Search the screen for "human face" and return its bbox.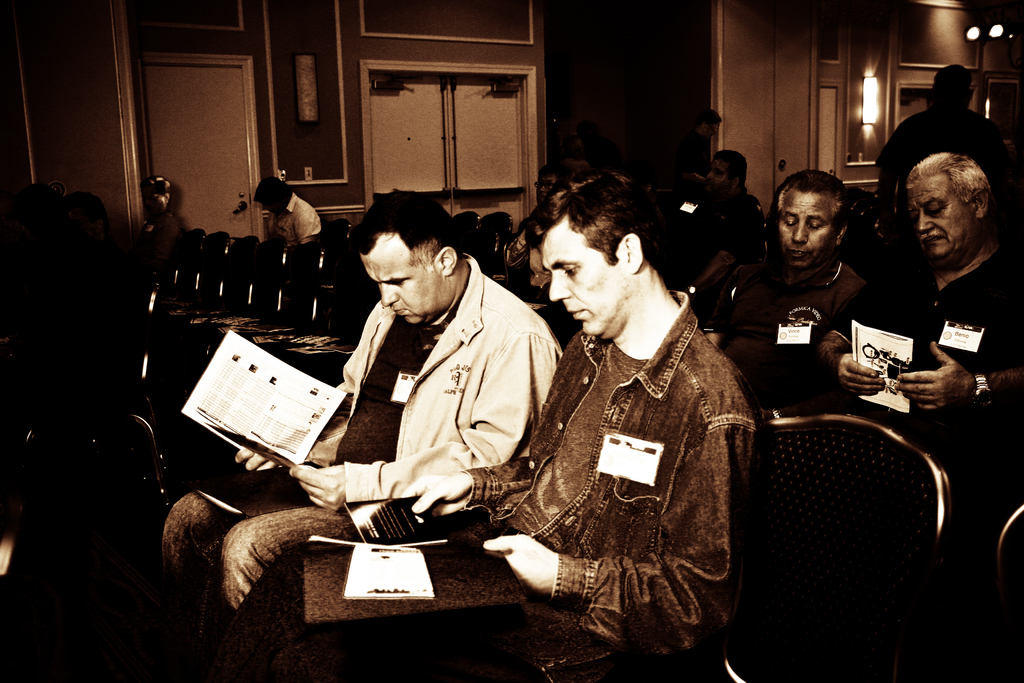
Found: (365, 231, 433, 323).
